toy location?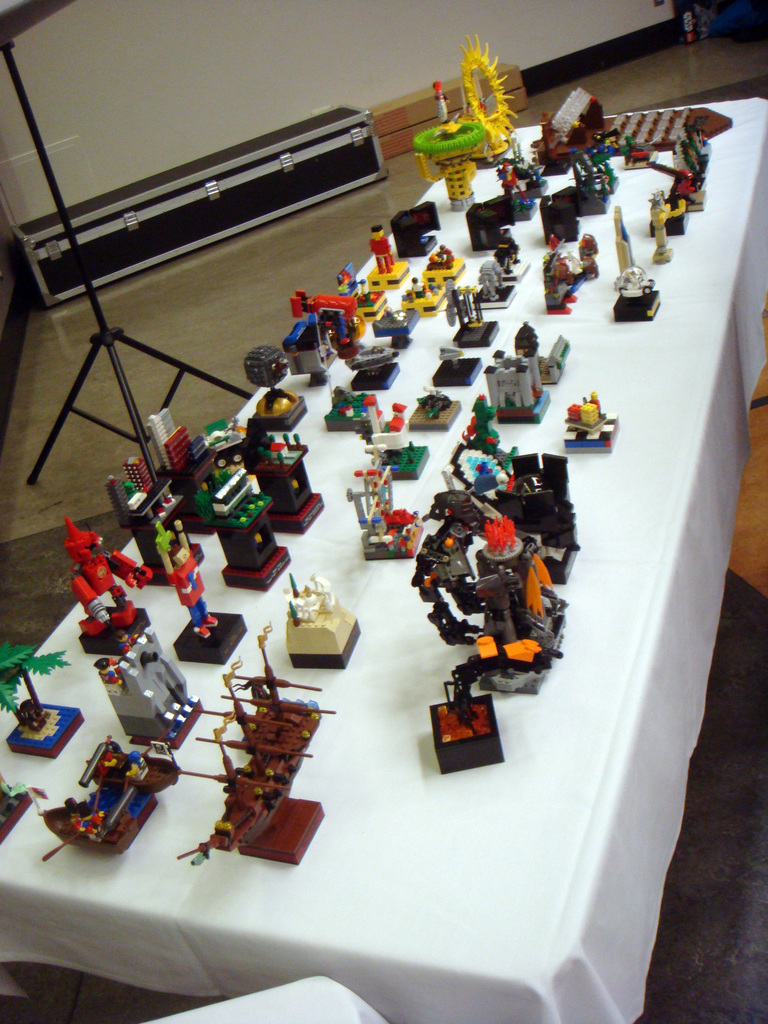
pyautogui.locateOnScreen(79, 736, 172, 797)
